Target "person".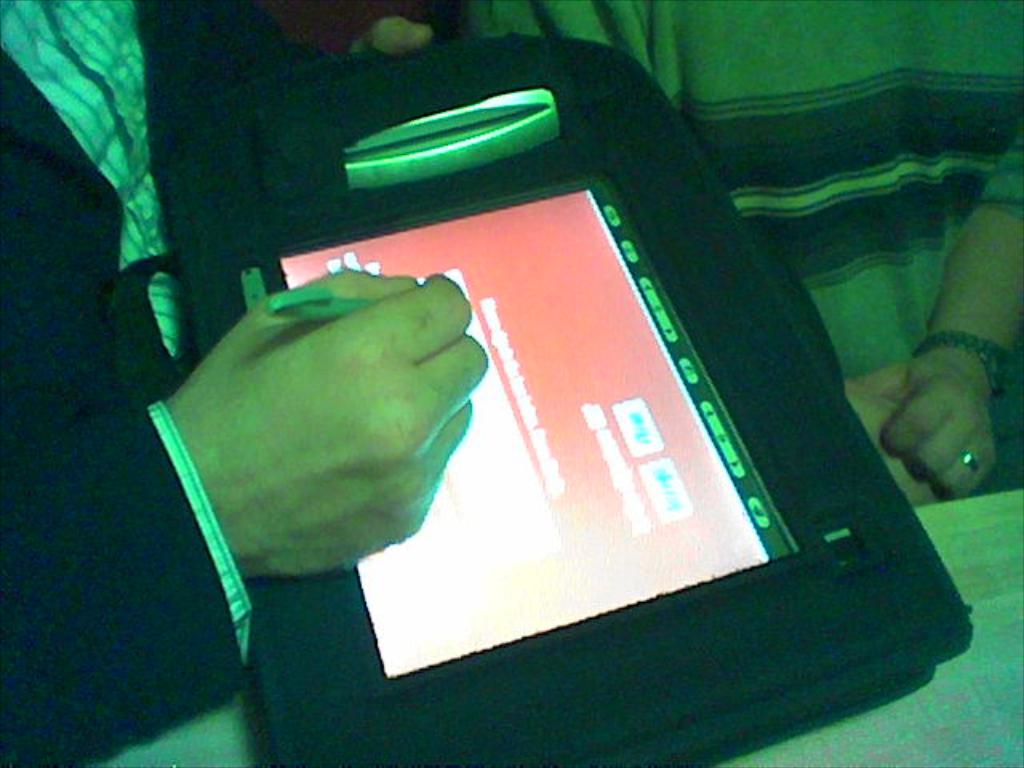
Target region: Rect(0, 0, 494, 766).
